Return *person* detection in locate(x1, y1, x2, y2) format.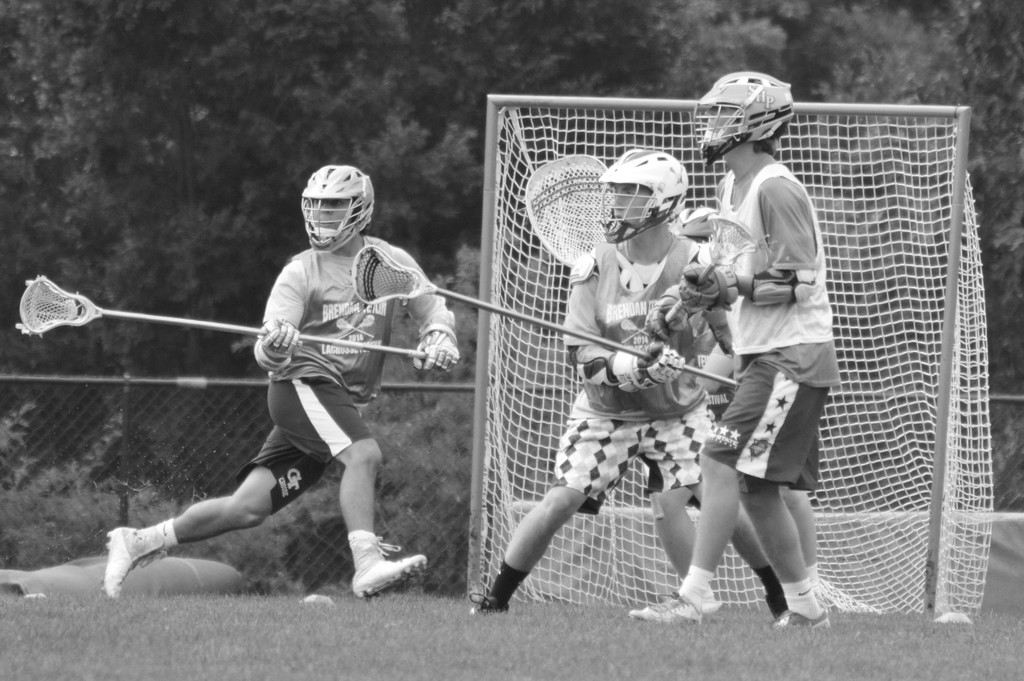
locate(159, 179, 435, 609).
